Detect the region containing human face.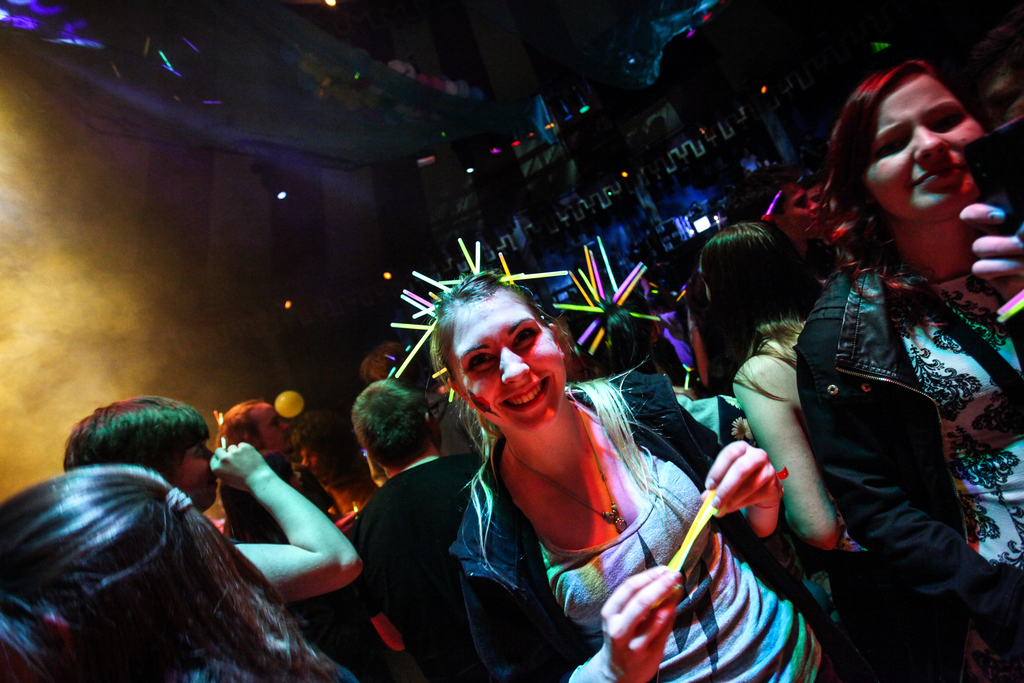
248/398/291/449.
